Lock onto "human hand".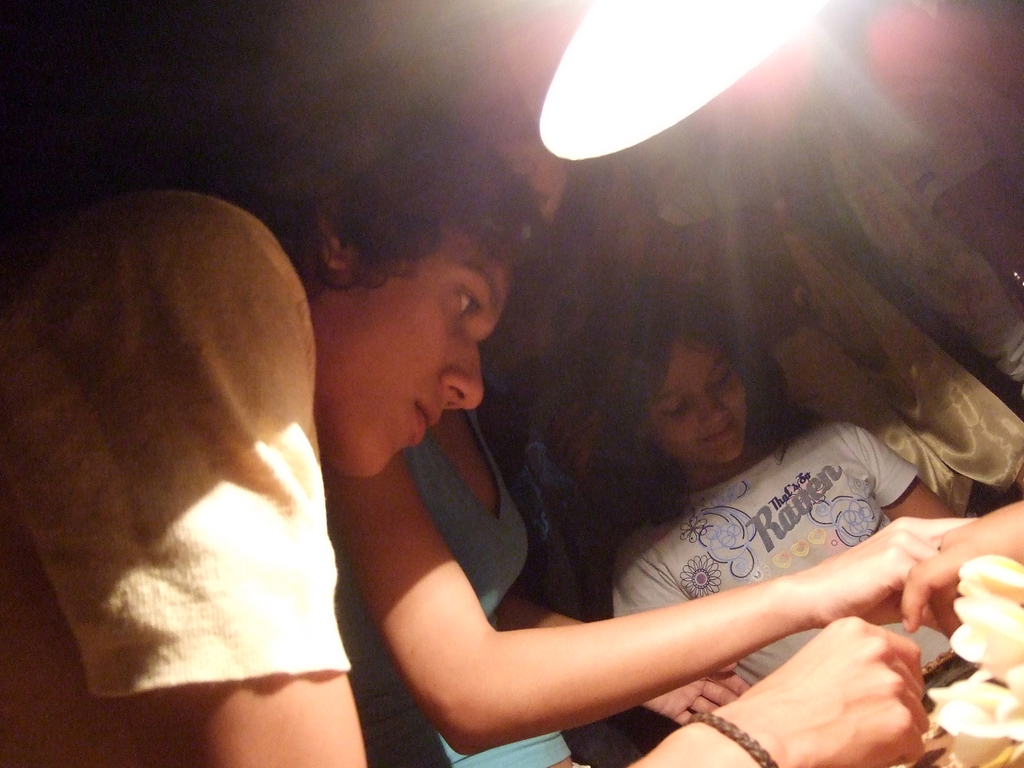
Locked: (897, 502, 1023, 642).
